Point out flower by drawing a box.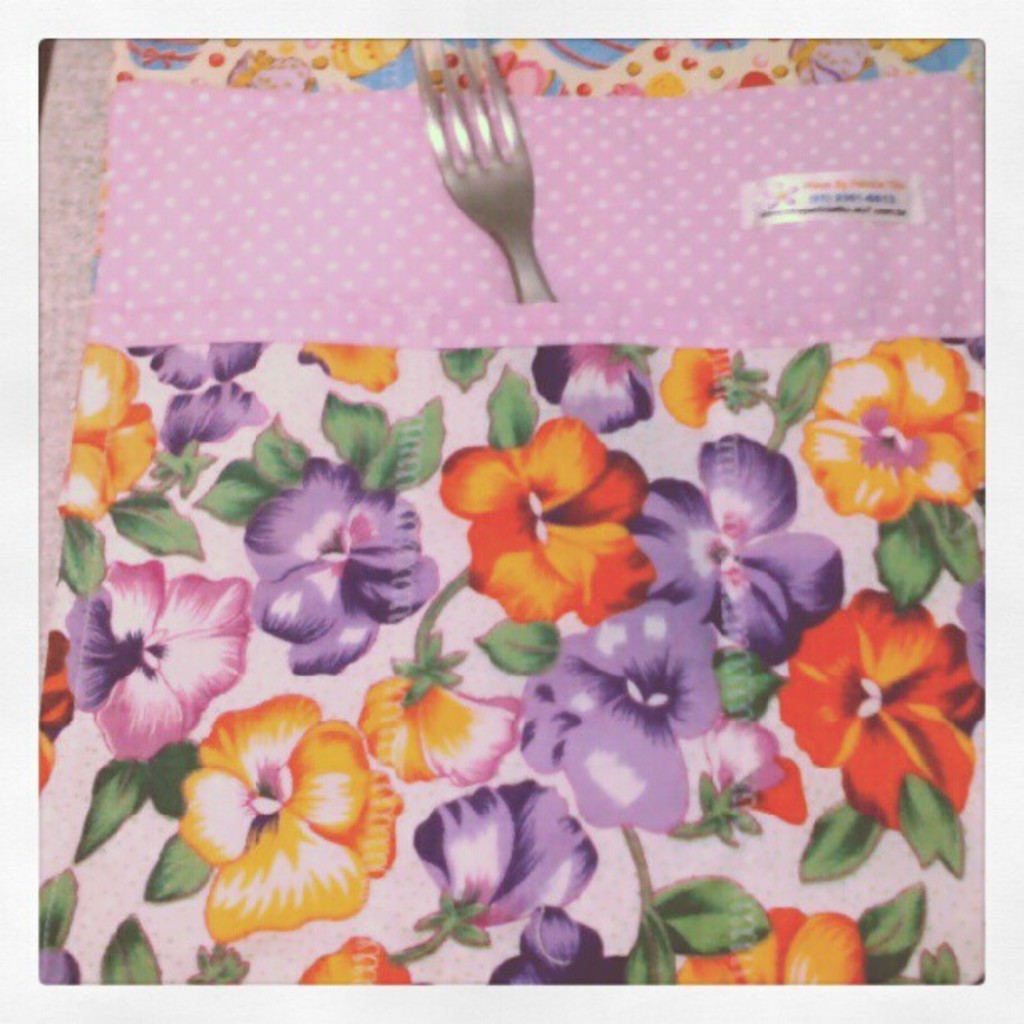
pyautogui.locateOnScreen(780, 579, 1009, 835).
